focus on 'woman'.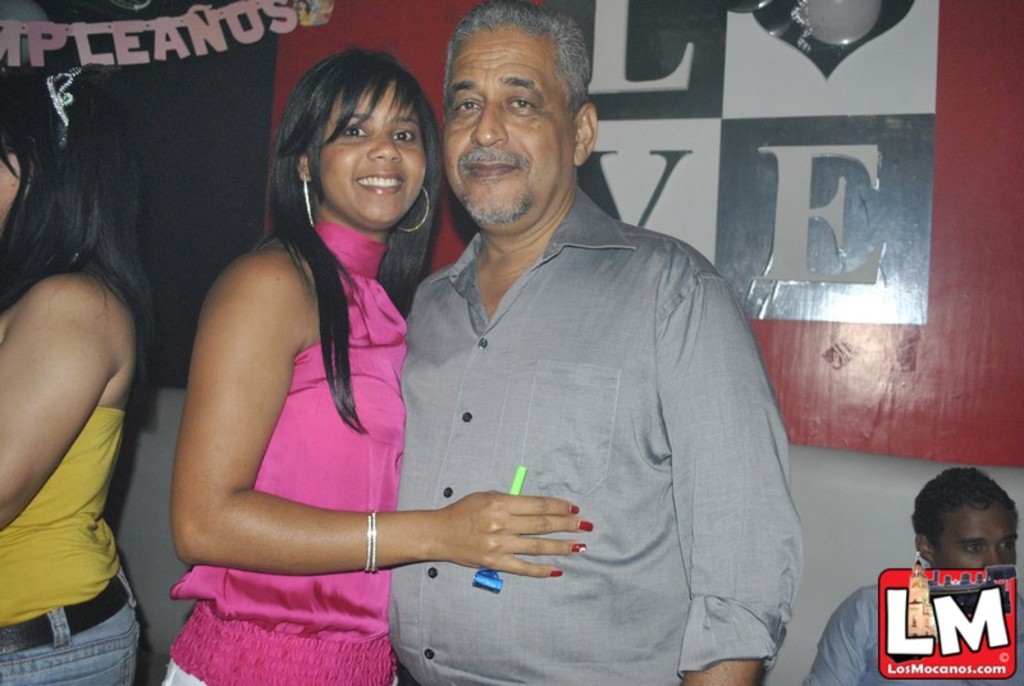
Focused at bbox(156, 38, 506, 685).
